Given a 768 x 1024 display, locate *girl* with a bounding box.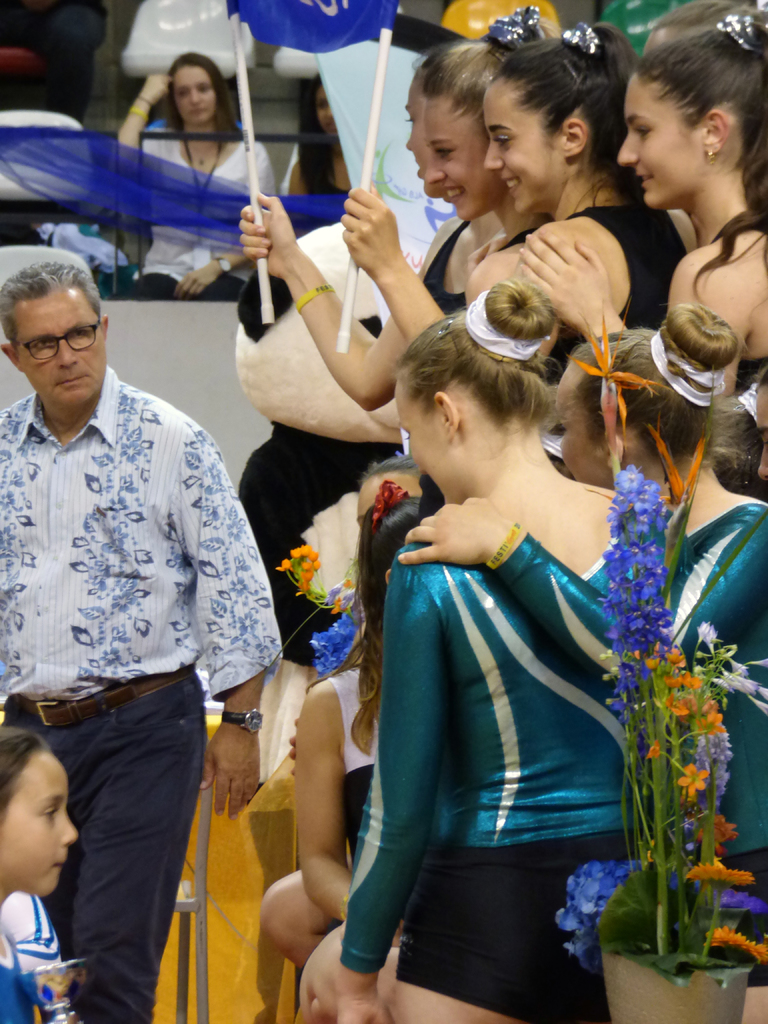
Located: [0,722,83,1023].
